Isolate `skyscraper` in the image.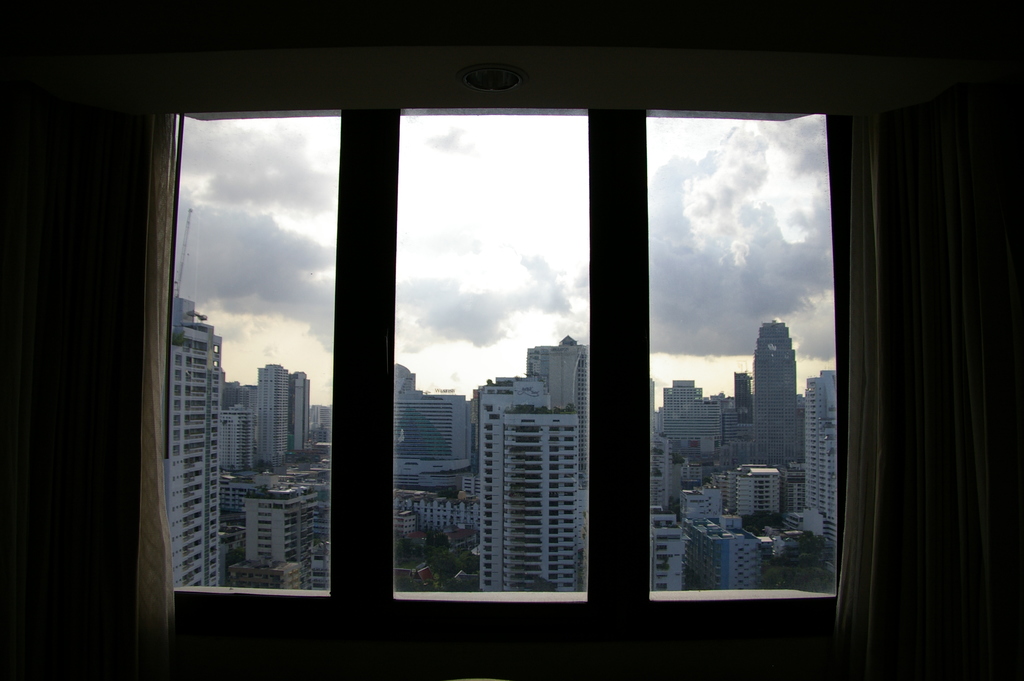
Isolated region: bbox=[650, 513, 687, 592].
